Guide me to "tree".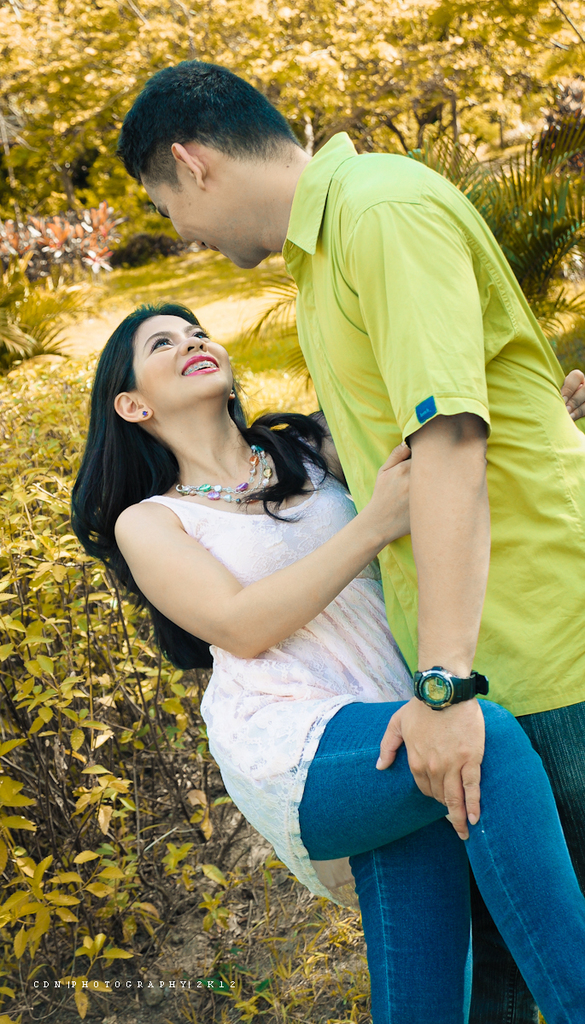
Guidance: l=0, t=244, r=56, b=341.
